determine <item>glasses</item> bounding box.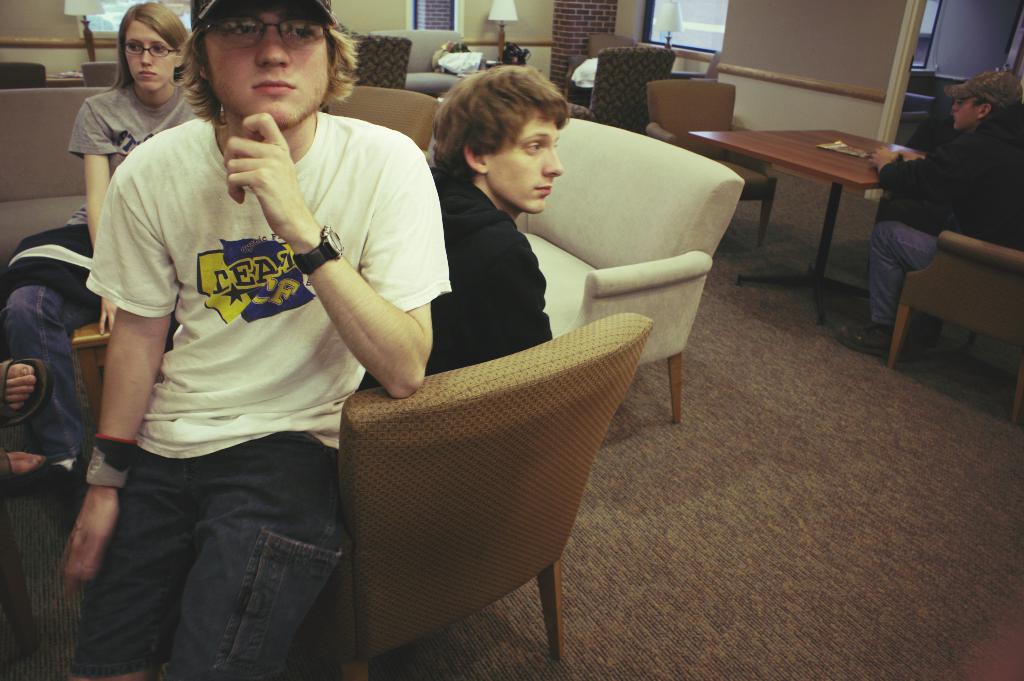
Determined: bbox=(196, 15, 328, 49).
